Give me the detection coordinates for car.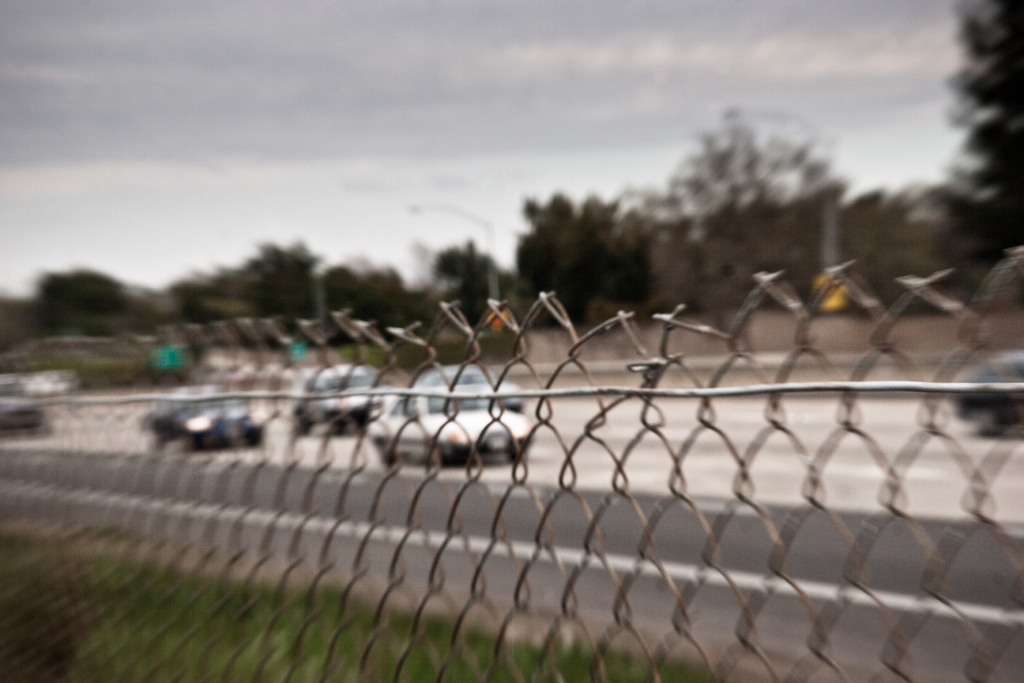
rect(364, 383, 534, 473).
